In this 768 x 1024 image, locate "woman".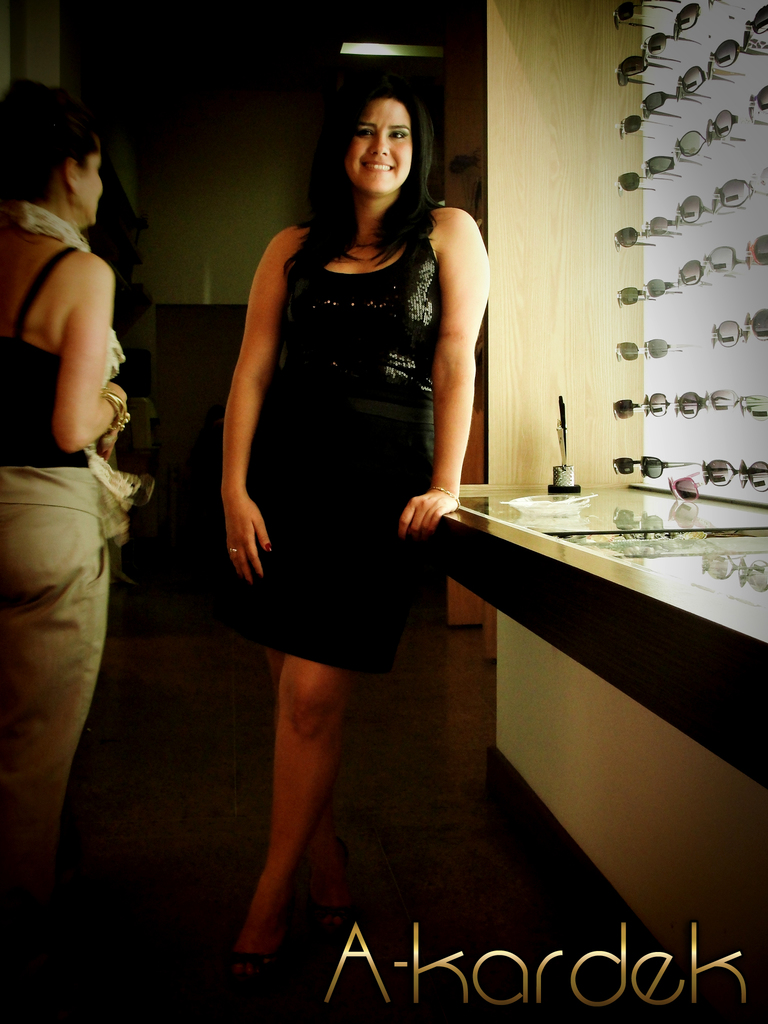
Bounding box: rect(205, 52, 513, 973).
